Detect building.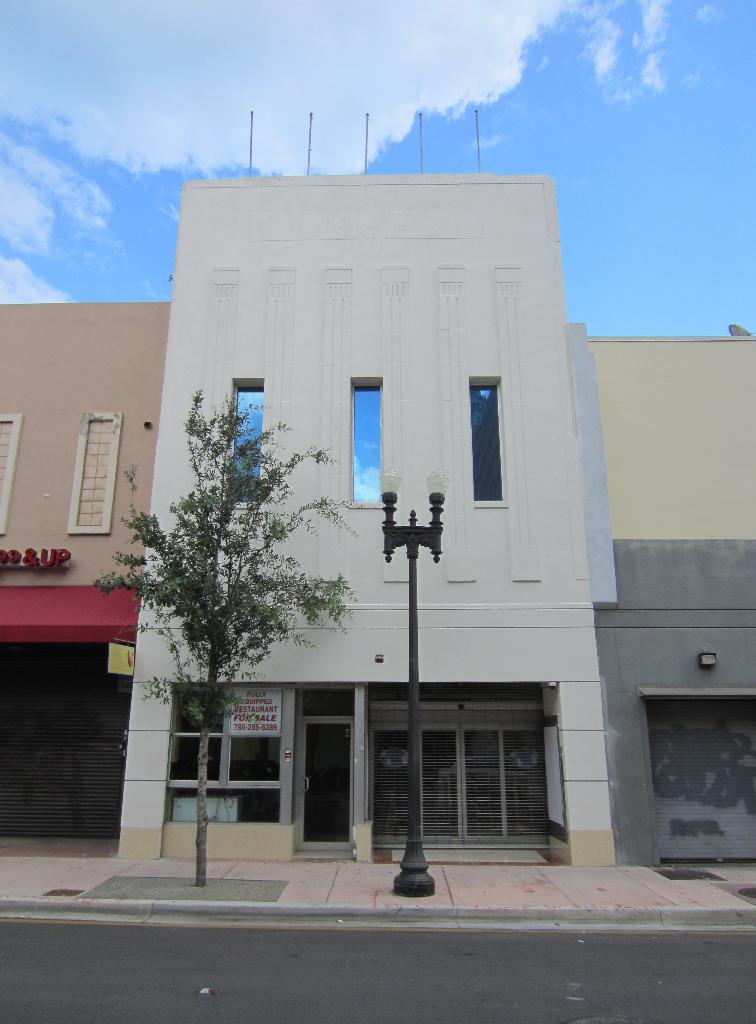
Detected at pyautogui.locateOnScreen(0, 173, 755, 872).
